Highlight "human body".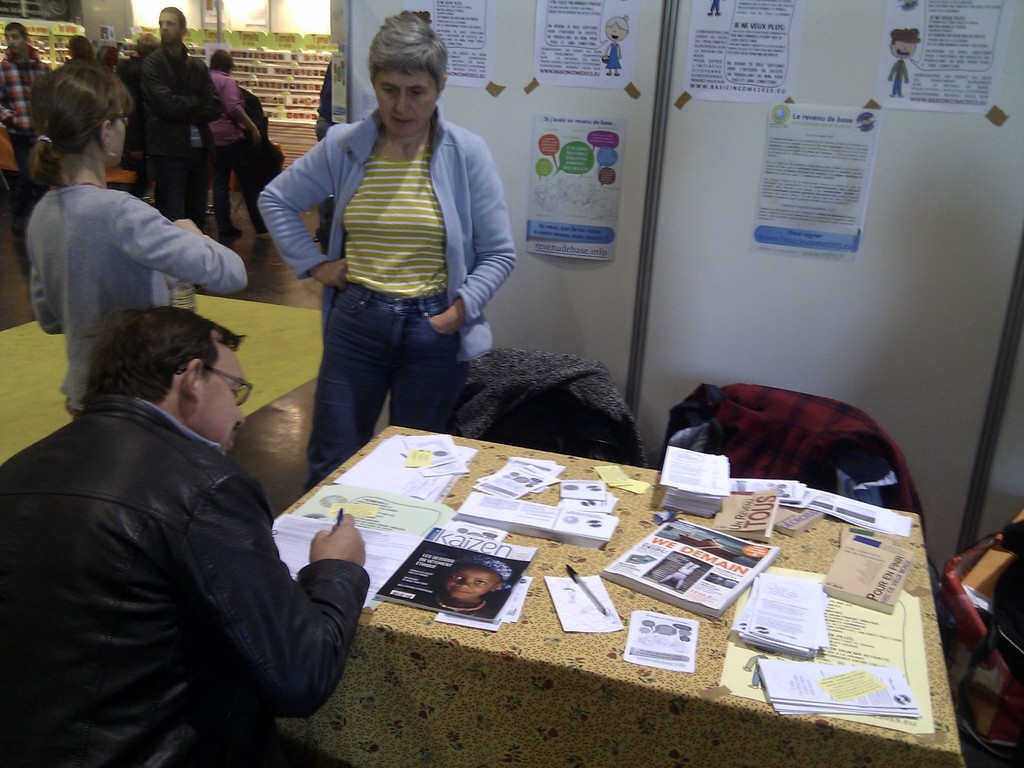
Highlighted region: [22,54,247,417].
